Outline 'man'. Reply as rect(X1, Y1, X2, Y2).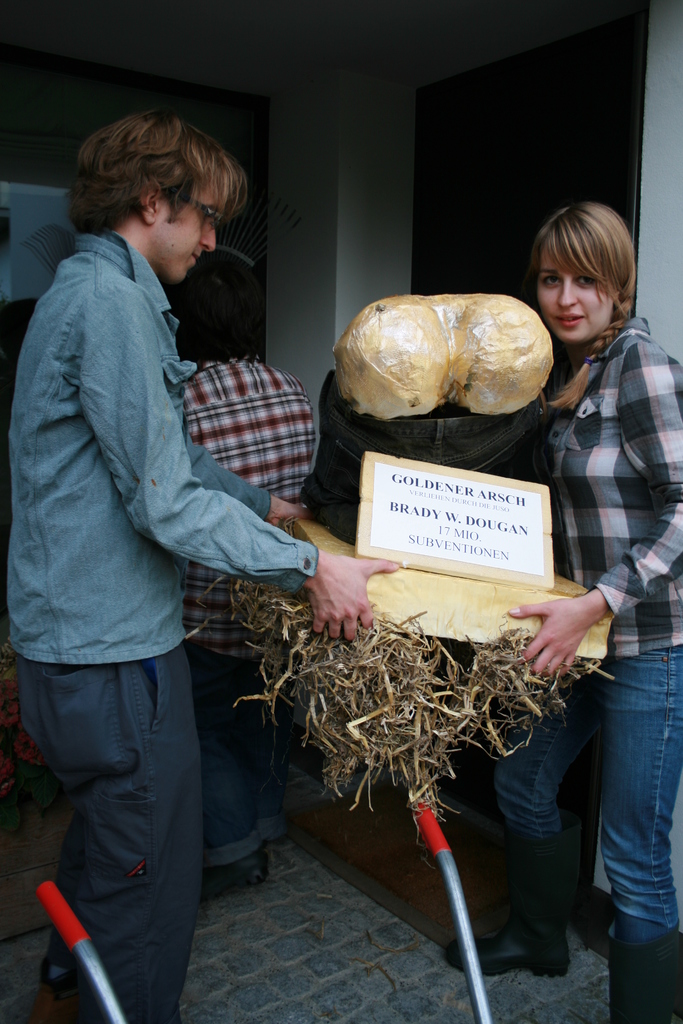
rect(4, 107, 406, 1023).
